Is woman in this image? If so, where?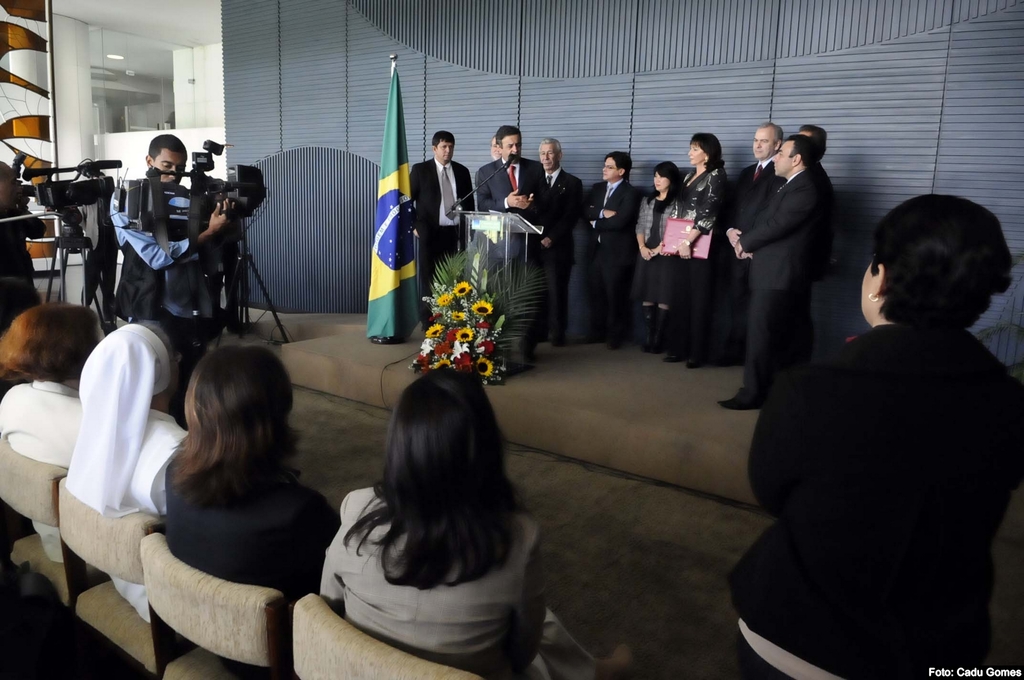
Yes, at (x1=164, y1=349, x2=346, y2=678).
